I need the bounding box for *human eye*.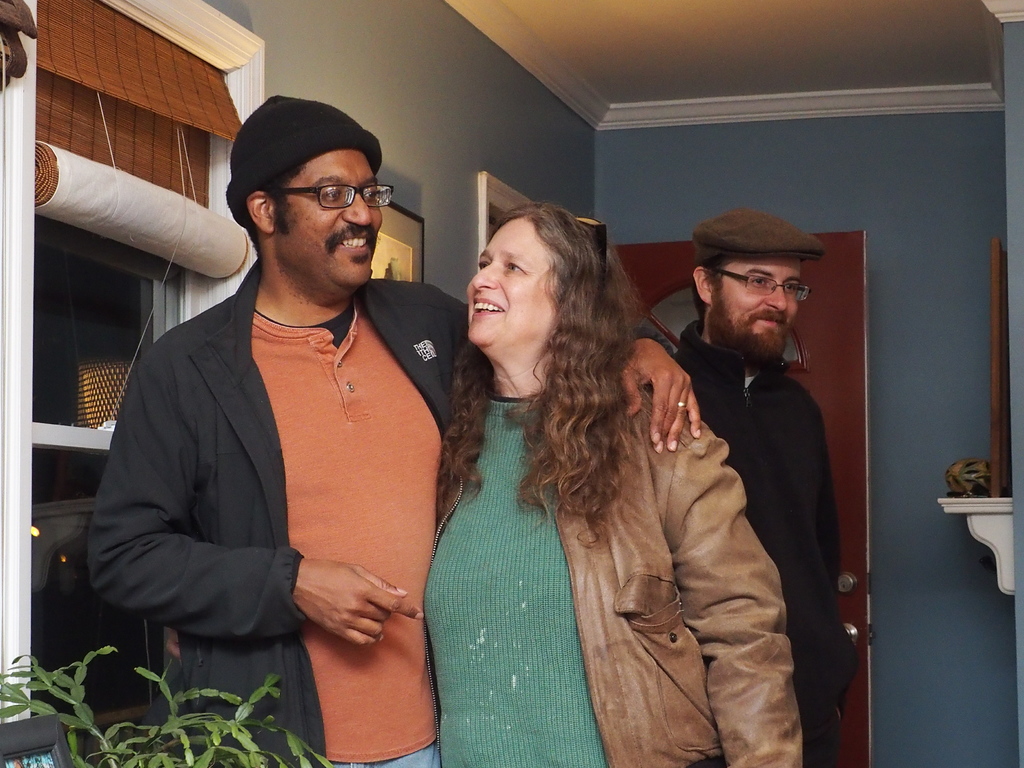
Here it is: bbox=(476, 256, 490, 272).
